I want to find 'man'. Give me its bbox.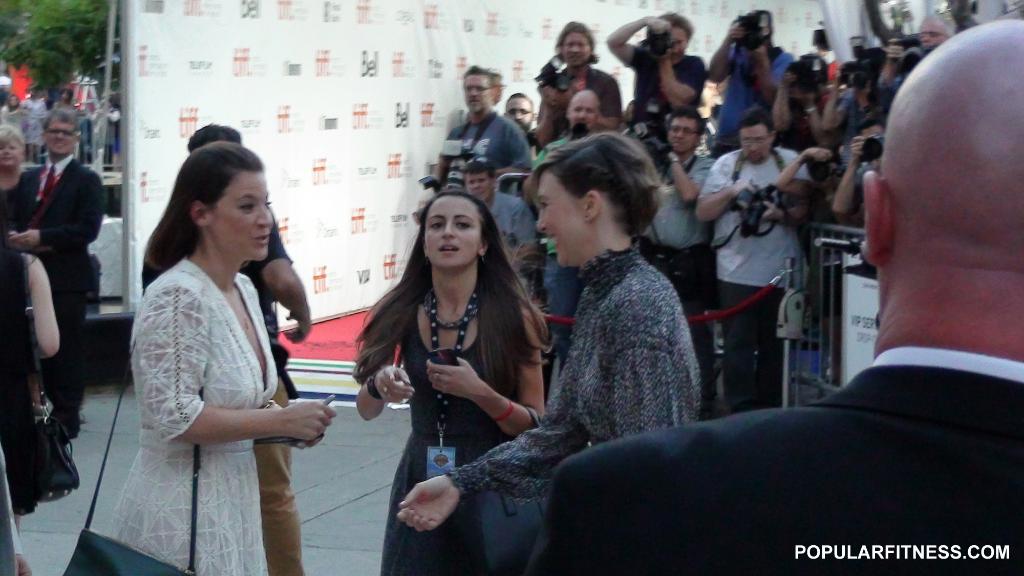
bbox=(913, 6, 966, 47).
